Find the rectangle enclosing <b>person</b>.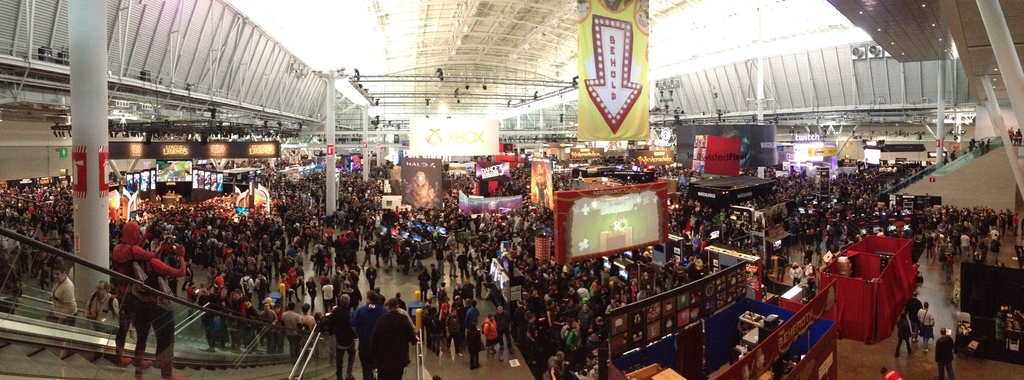
region(892, 311, 920, 354).
